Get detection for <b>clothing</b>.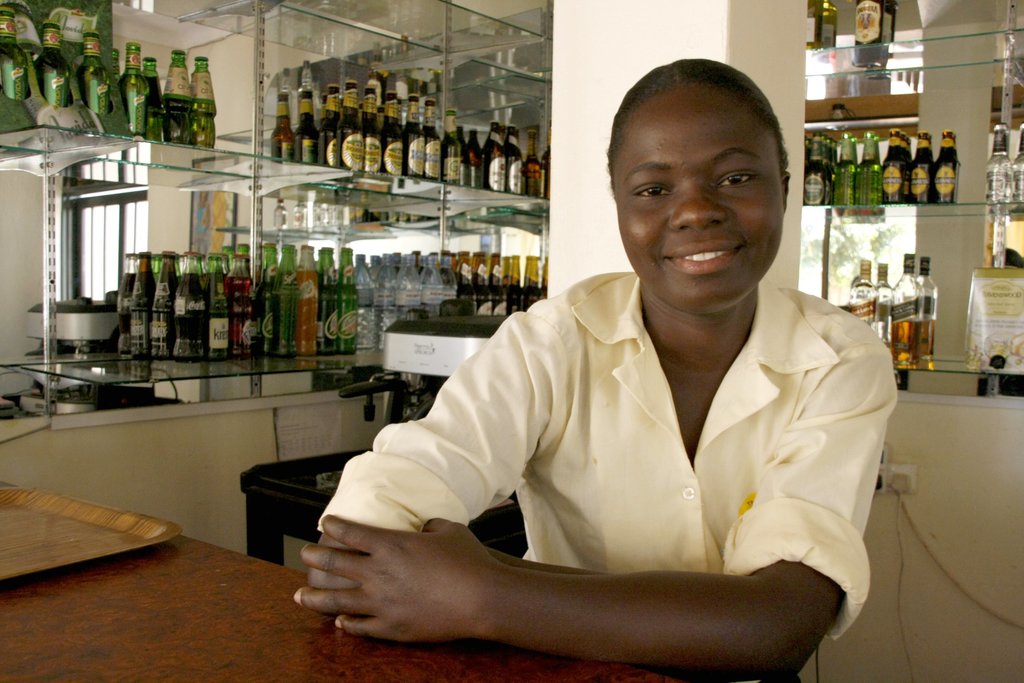
Detection: <region>327, 252, 898, 655</region>.
